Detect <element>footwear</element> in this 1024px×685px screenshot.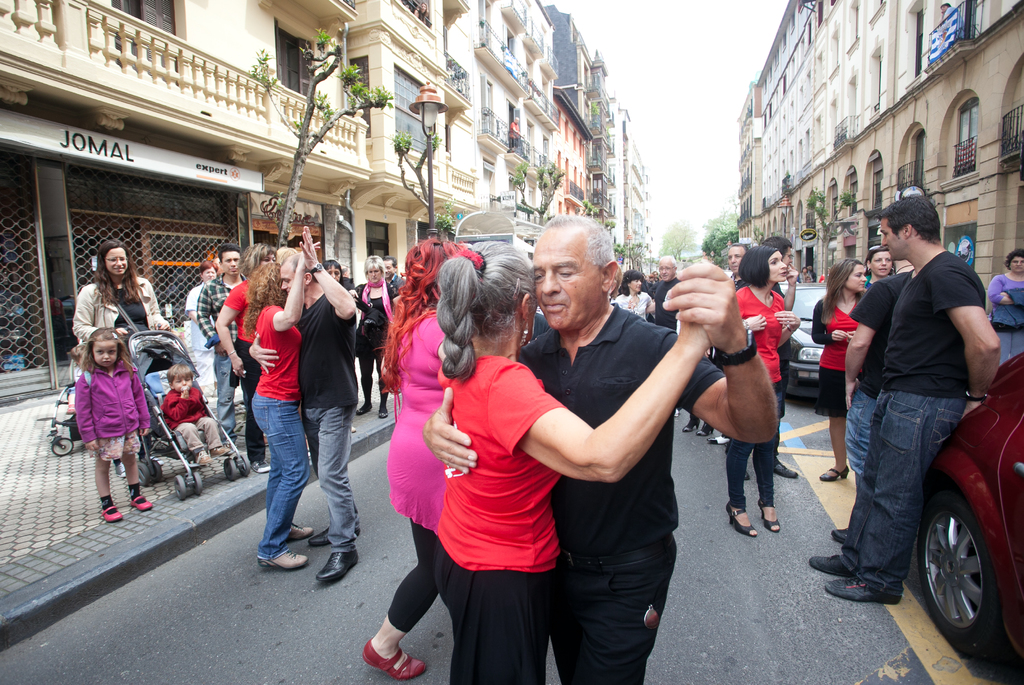
Detection: left=725, top=453, right=750, bottom=479.
